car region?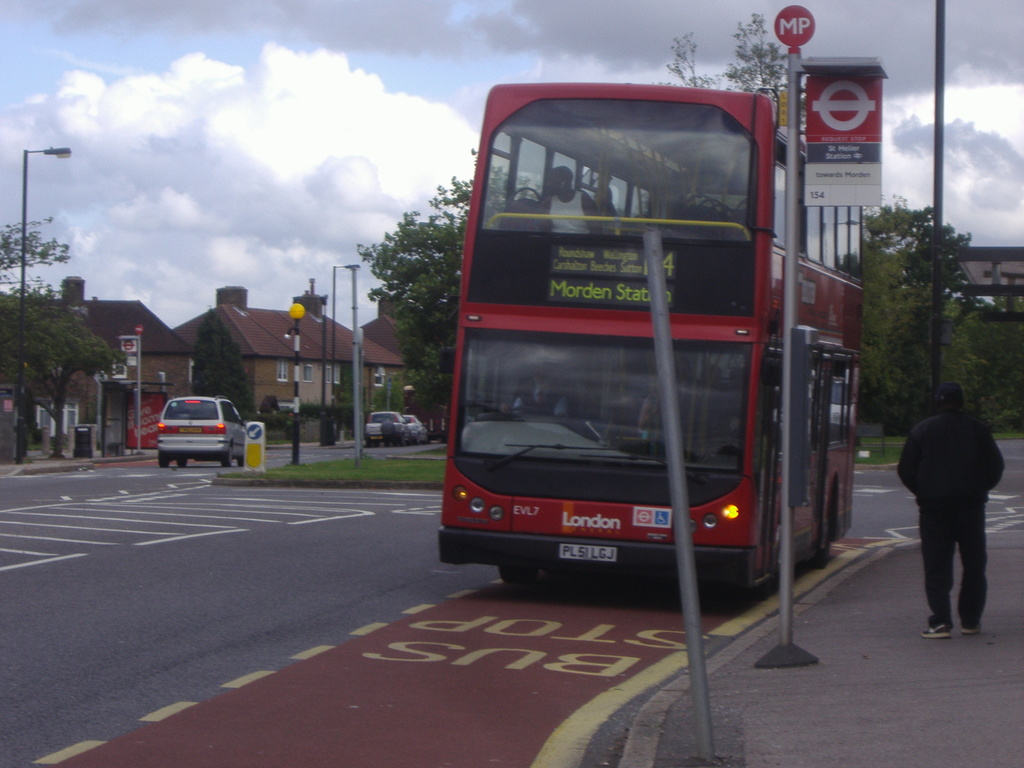
403,412,423,438
